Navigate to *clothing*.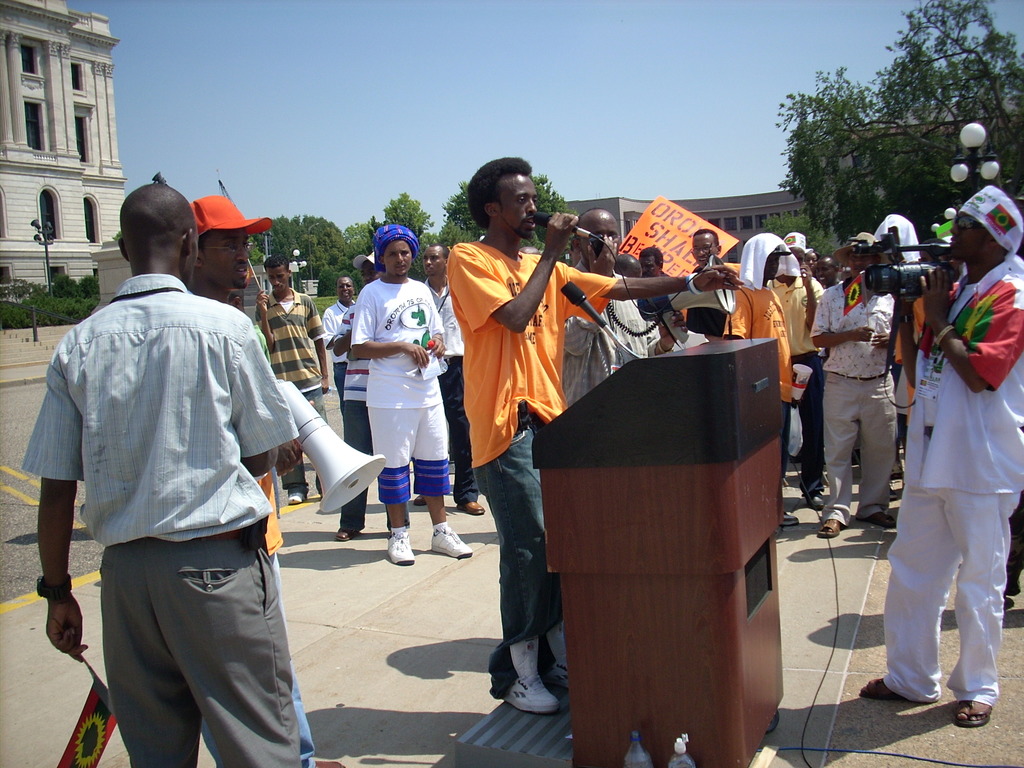
Navigation target: Rect(24, 266, 307, 767).
